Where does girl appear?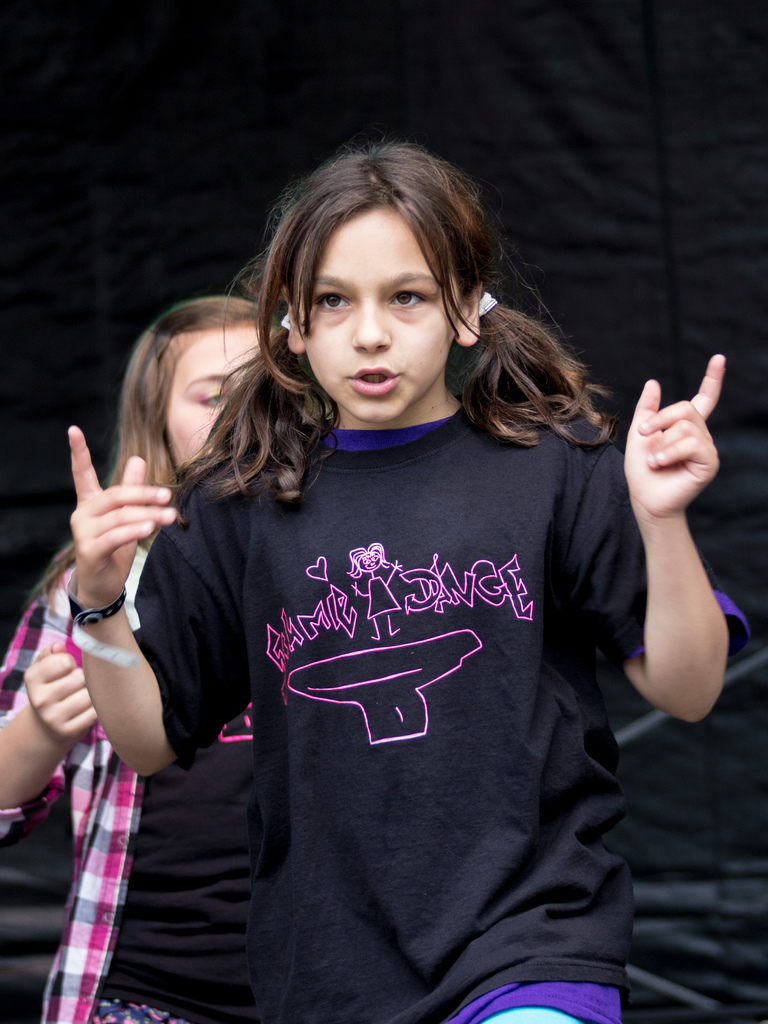
Appears at <region>71, 97, 724, 1023</region>.
